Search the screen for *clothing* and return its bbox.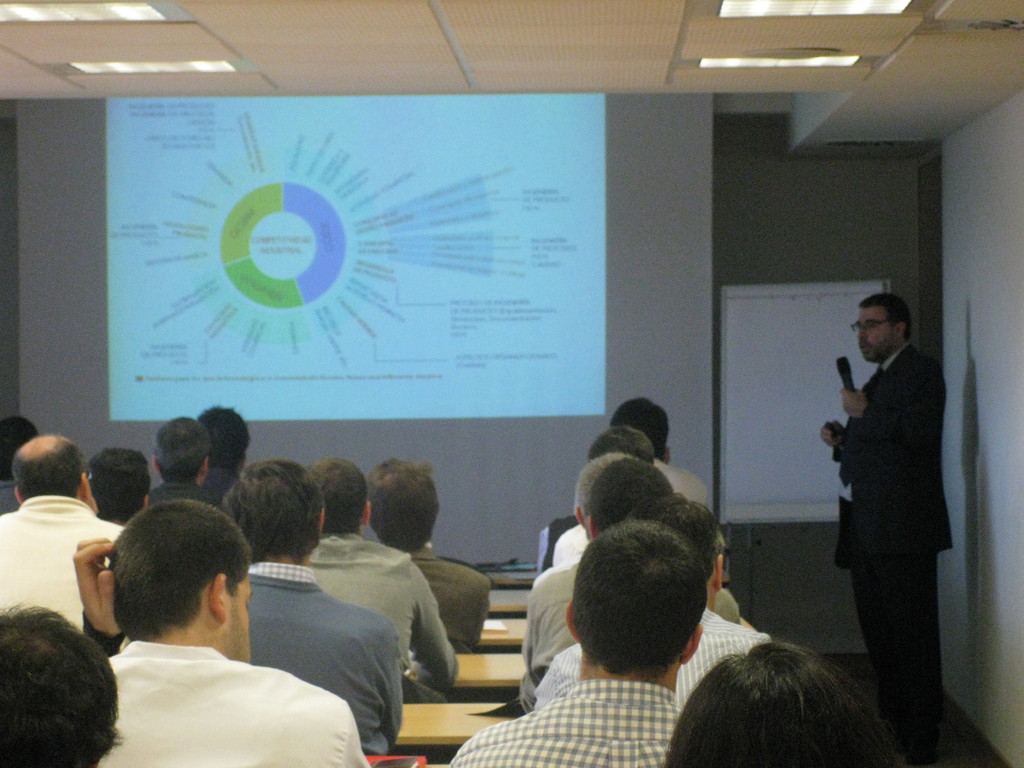
Found: l=0, t=491, r=132, b=646.
